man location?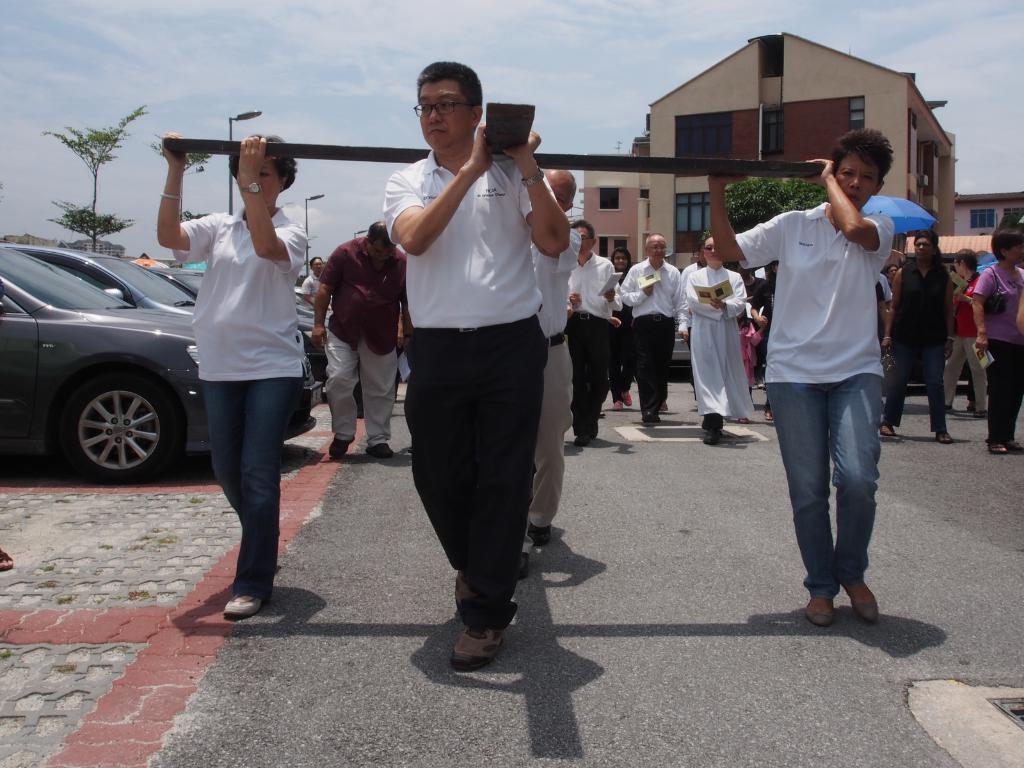
bbox=[312, 218, 408, 454]
